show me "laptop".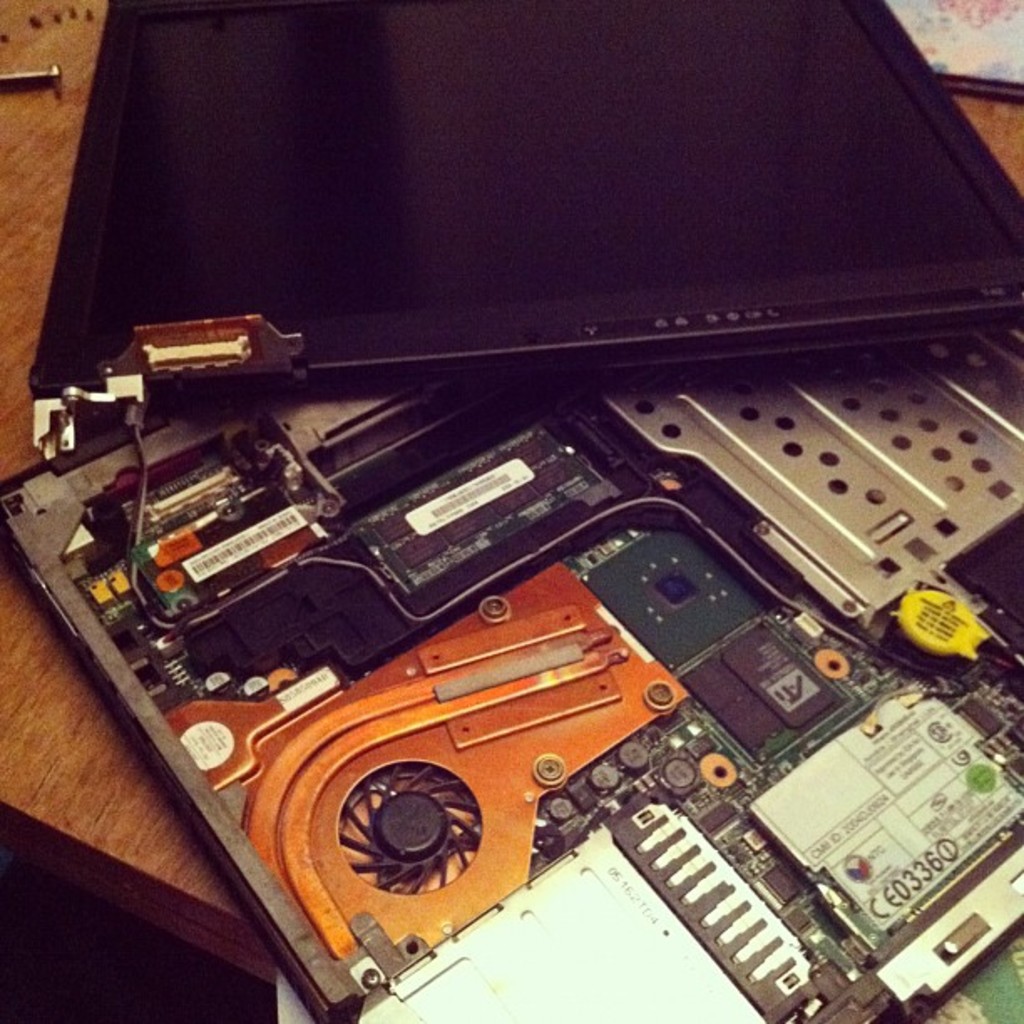
"laptop" is here: (0,0,1022,1022).
